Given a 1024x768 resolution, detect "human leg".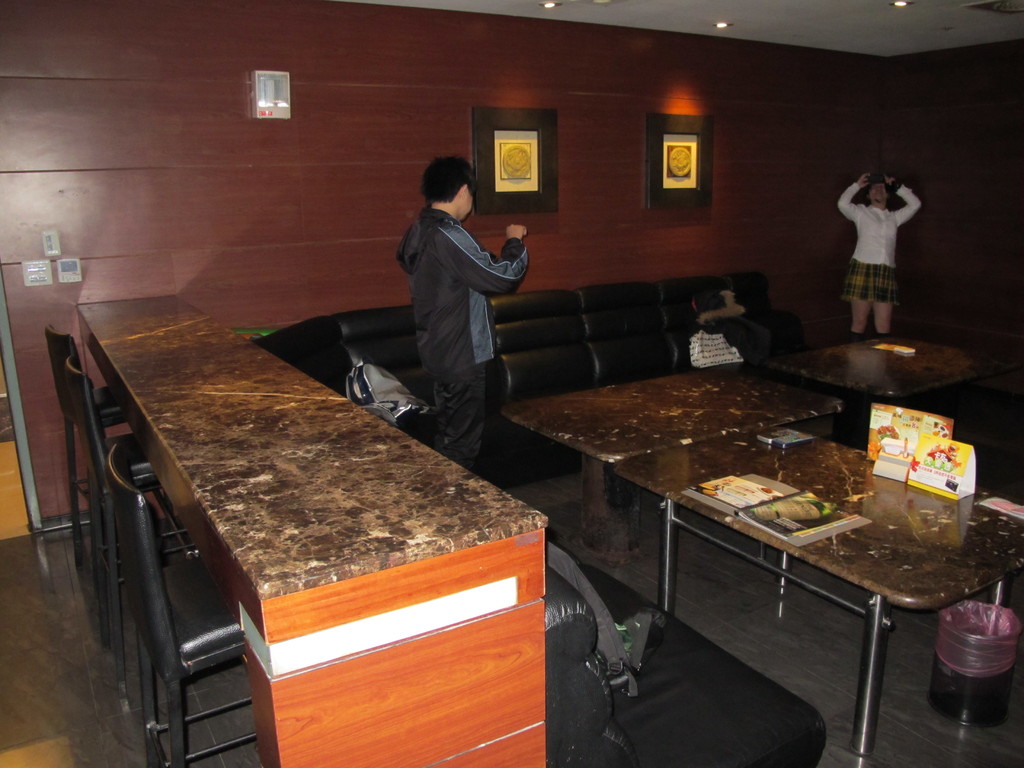
bbox=[873, 262, 895, 333].
